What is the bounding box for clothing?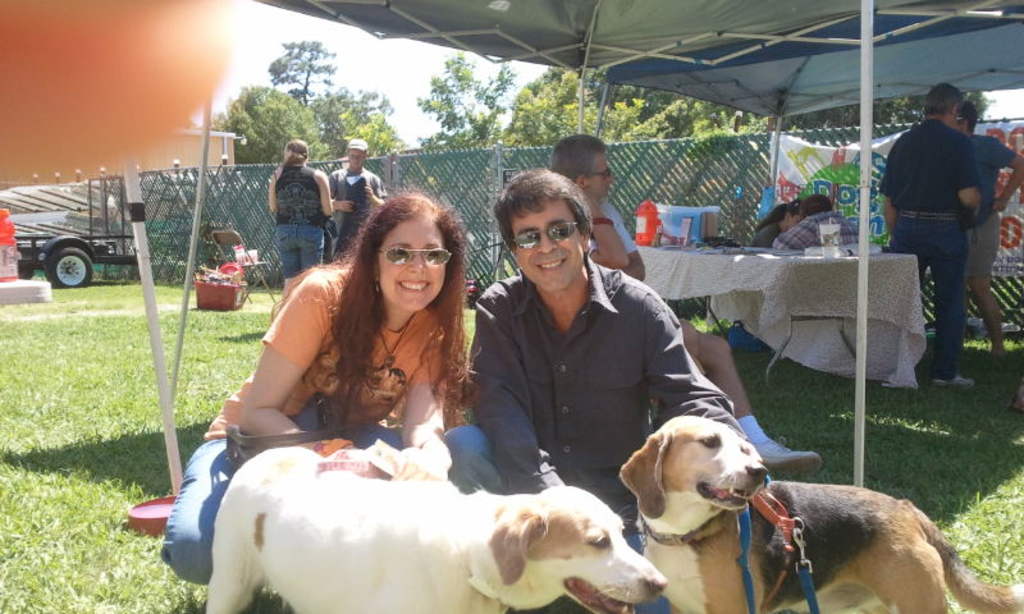
(x1=758, y1=188, x2=803, y2=258).
